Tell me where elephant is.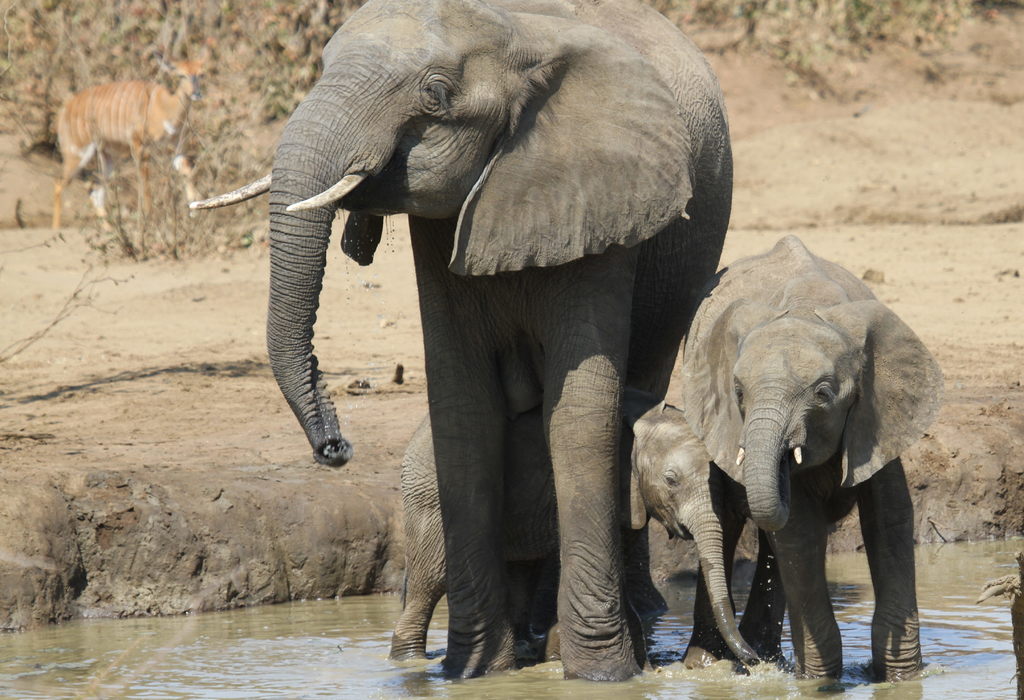
elephant is at (692,238,934,685).
